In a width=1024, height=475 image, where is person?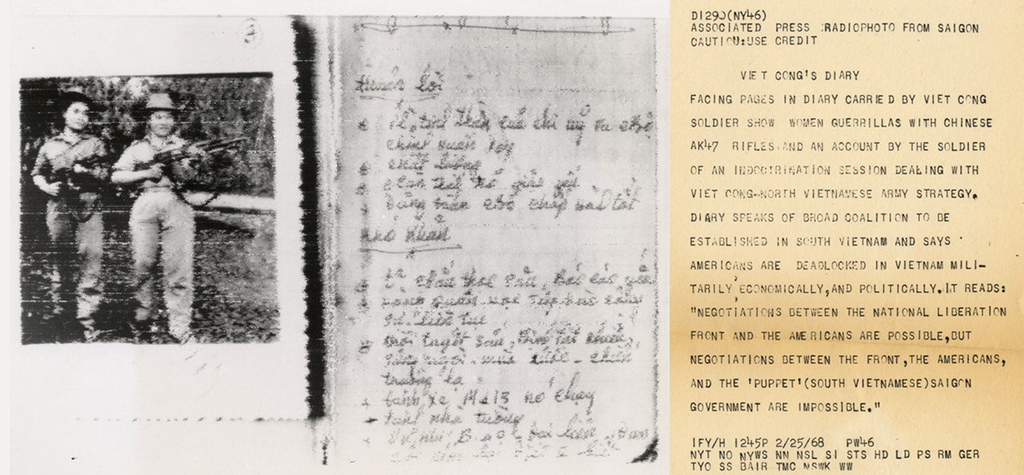
pyautogui.locateOnScreen(111, 91, 211, 342).
